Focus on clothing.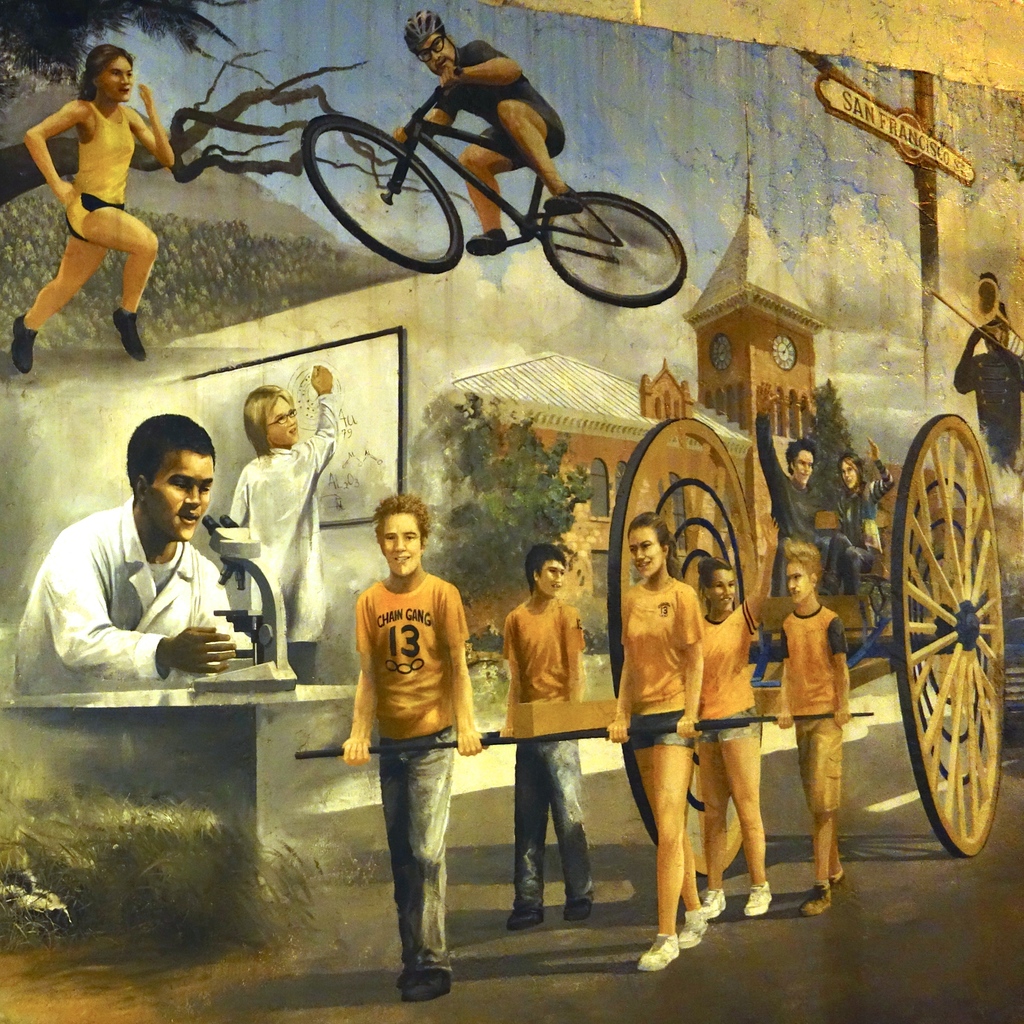
Focused at [956,338,1023,471].
